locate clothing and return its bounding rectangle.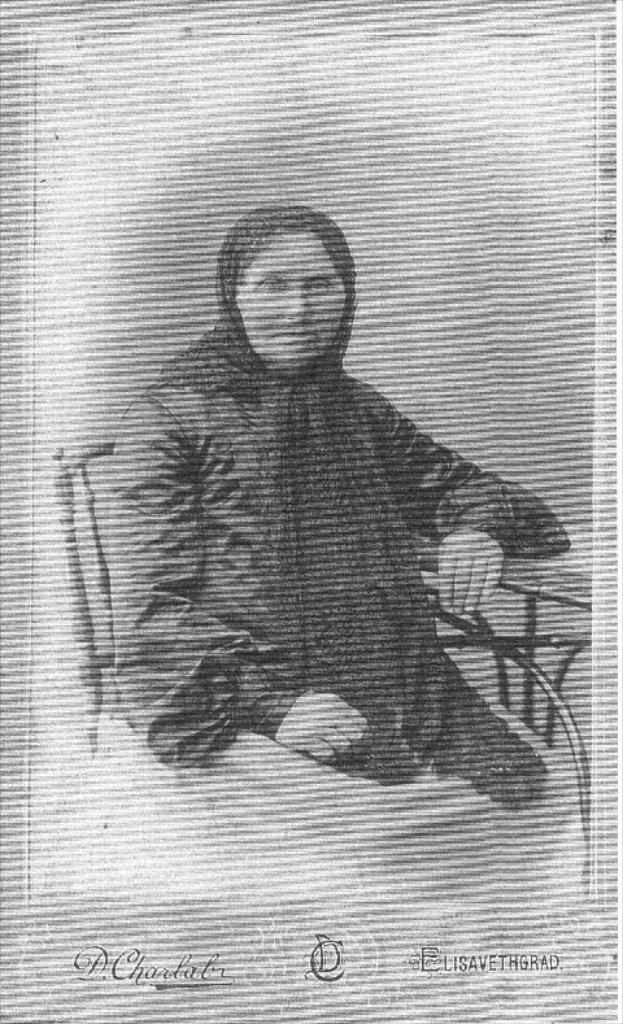
select_region(82, 284, 539, 792).
